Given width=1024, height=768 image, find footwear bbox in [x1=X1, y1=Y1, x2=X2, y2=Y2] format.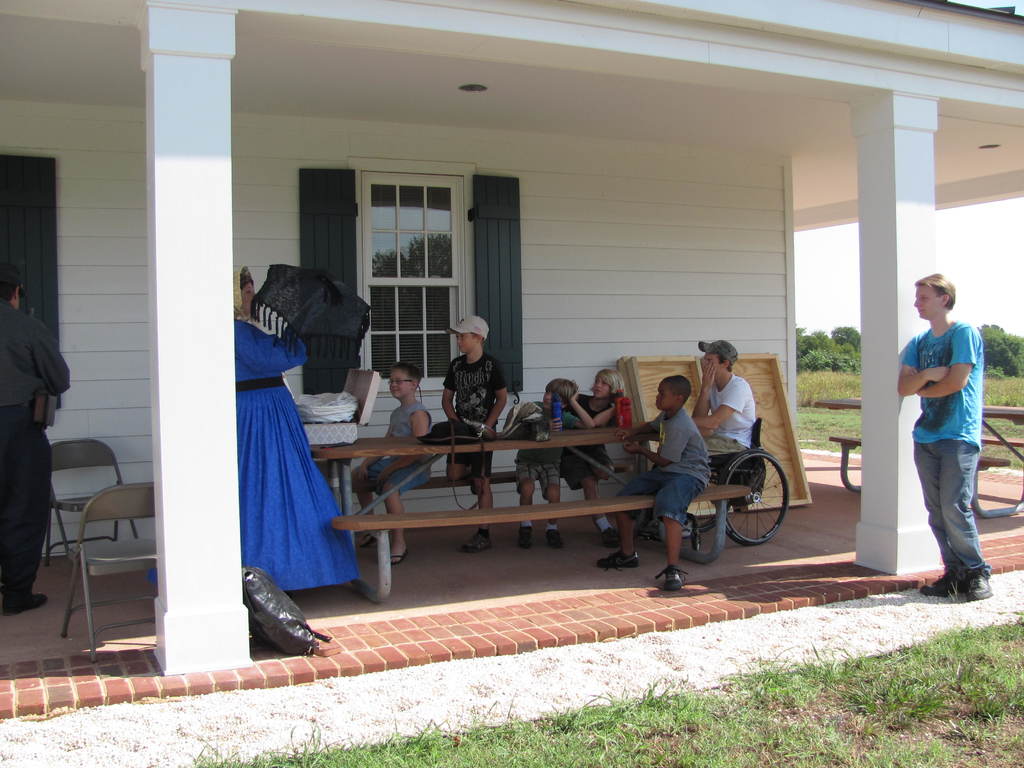
[x1=597, y1=547, x2=637, y2=574].
